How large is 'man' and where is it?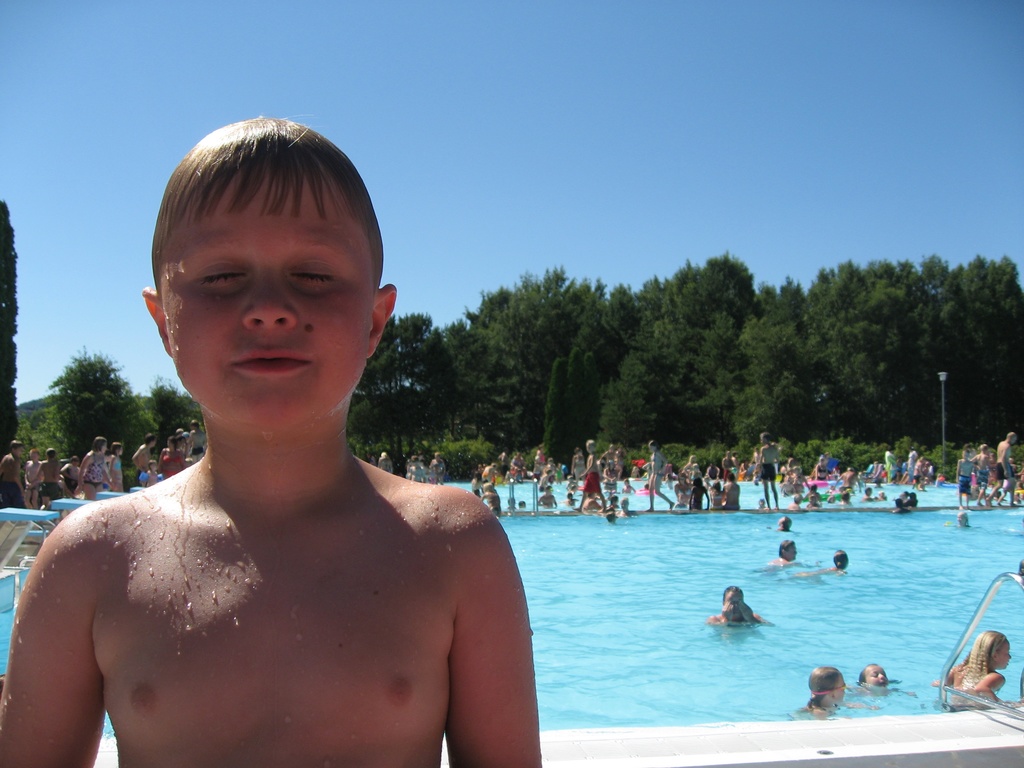
Bounding box: pyautogui.locateOnScreen(759, 536, 811, 579).
